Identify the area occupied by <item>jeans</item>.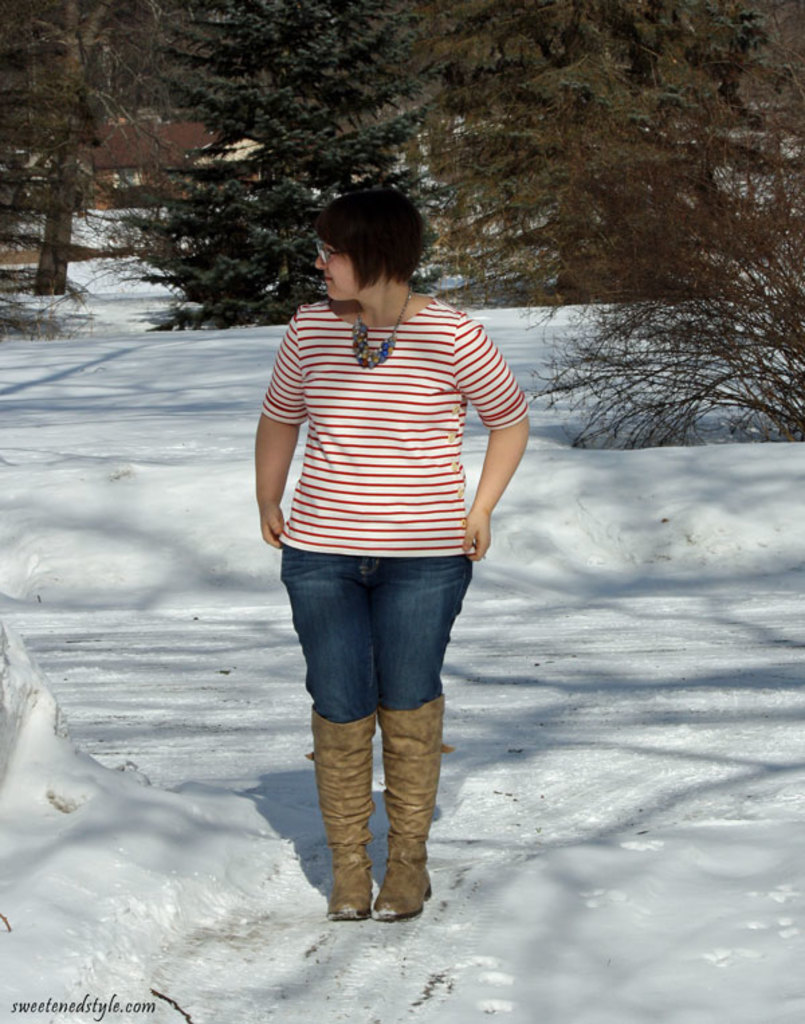
Area: bbox=[276, 533, 470, 906].
